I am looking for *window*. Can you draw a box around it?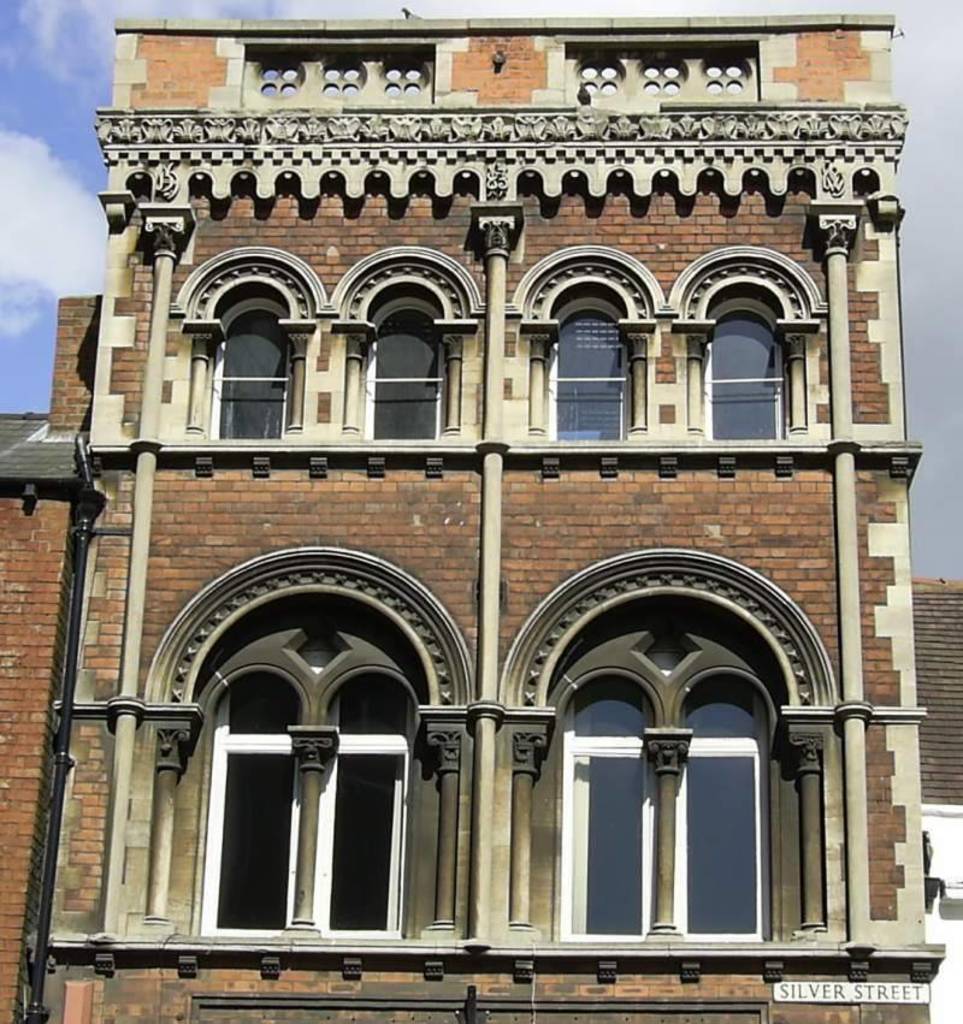
Sure, the bounding box is [330, 241, 475, 445].
